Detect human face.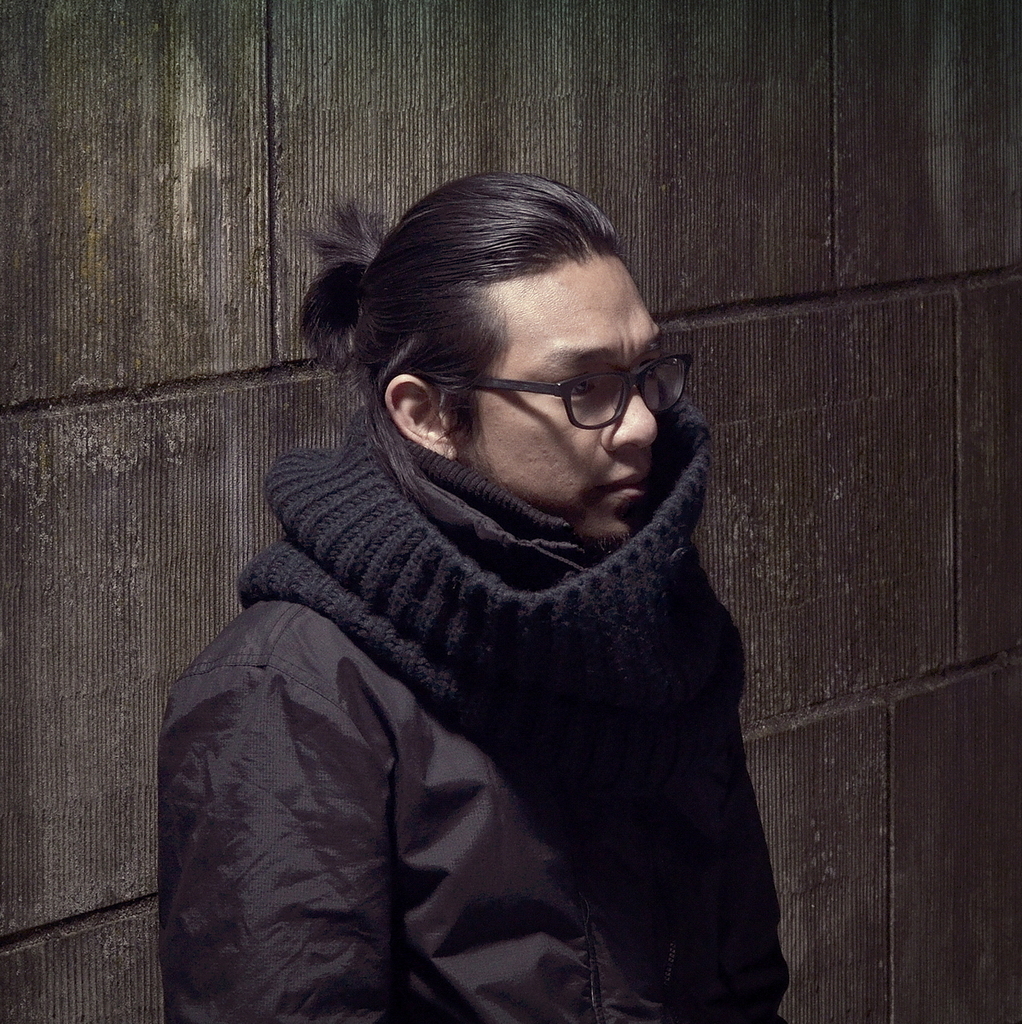
Detected at (469, 247, 664, 542).
